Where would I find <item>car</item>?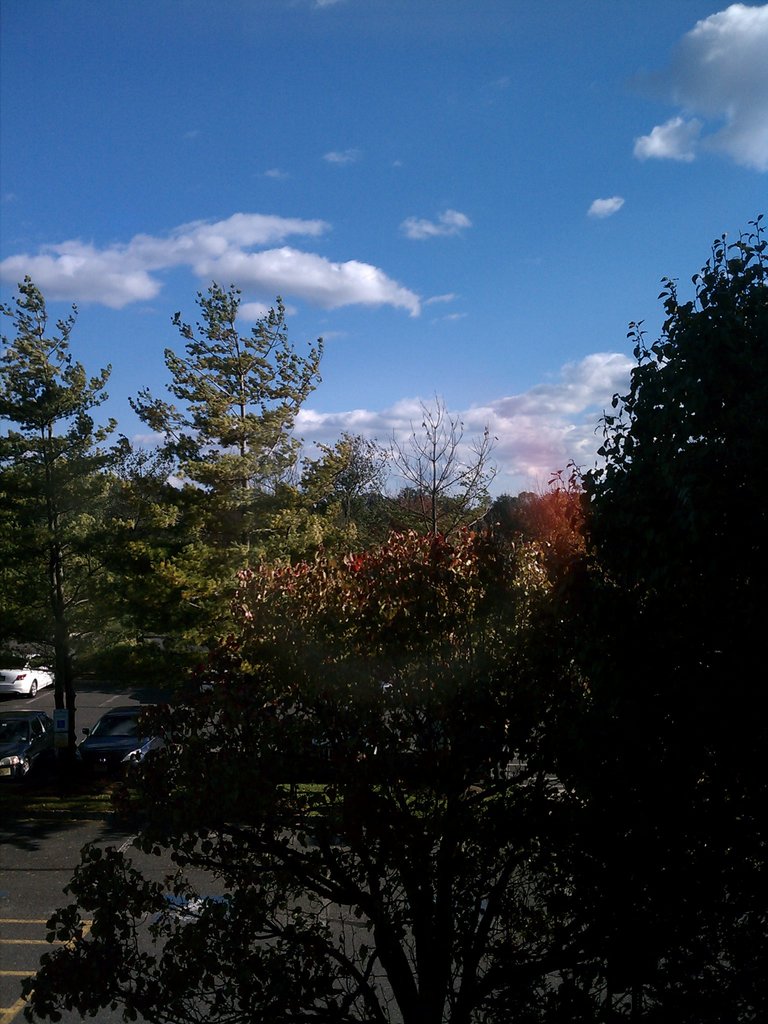
At box=[41, 699, 140, 782].
